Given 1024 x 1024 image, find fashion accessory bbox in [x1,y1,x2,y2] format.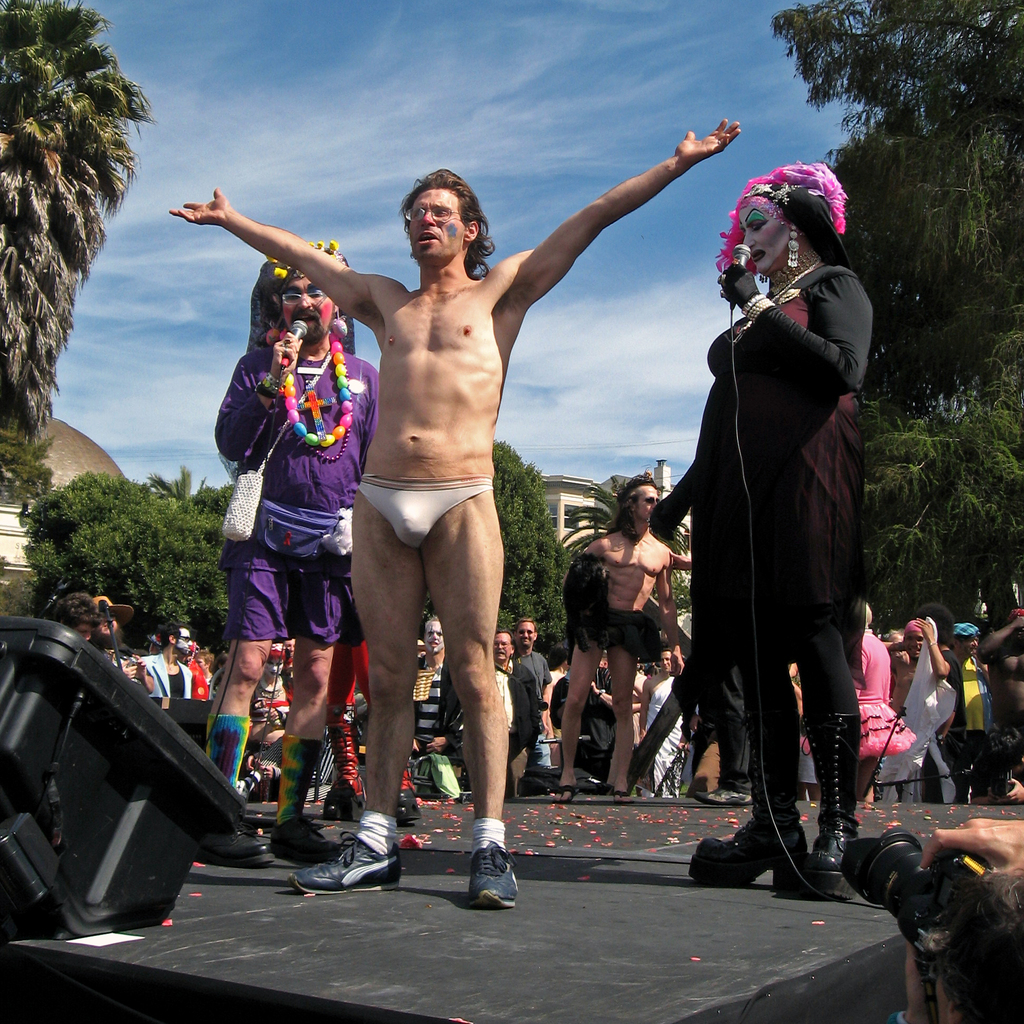
[252,384,276,397].
